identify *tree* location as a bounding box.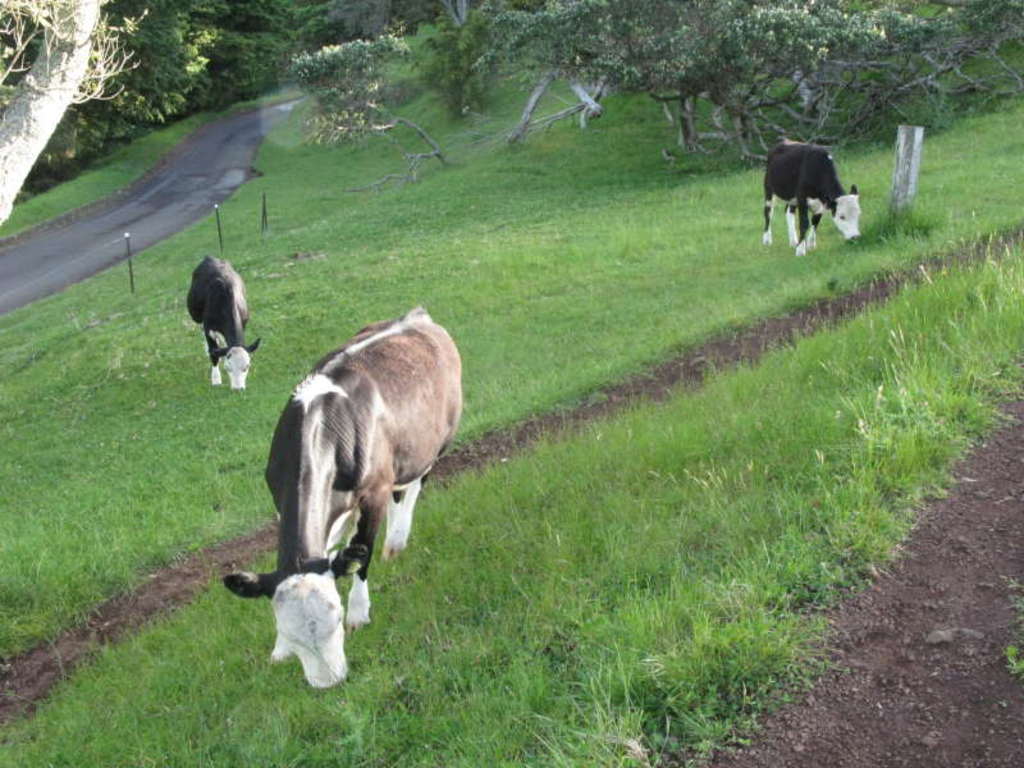
bbox(292, 28, 453, 204).
